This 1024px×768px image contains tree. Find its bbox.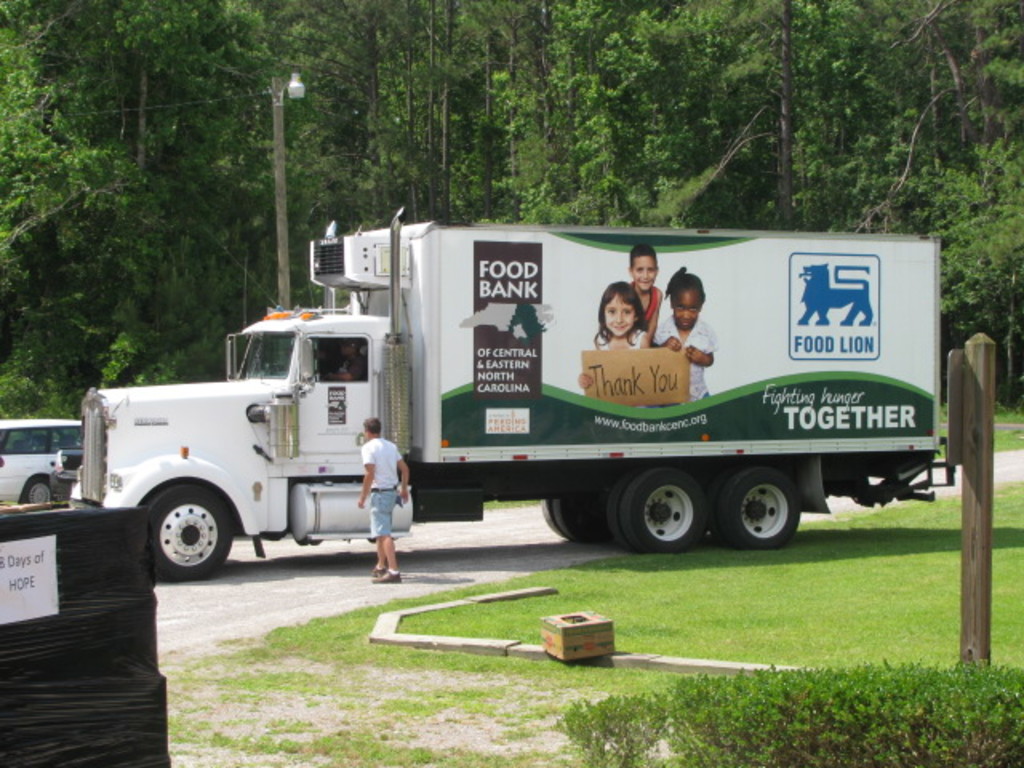
14:0:280:464.
